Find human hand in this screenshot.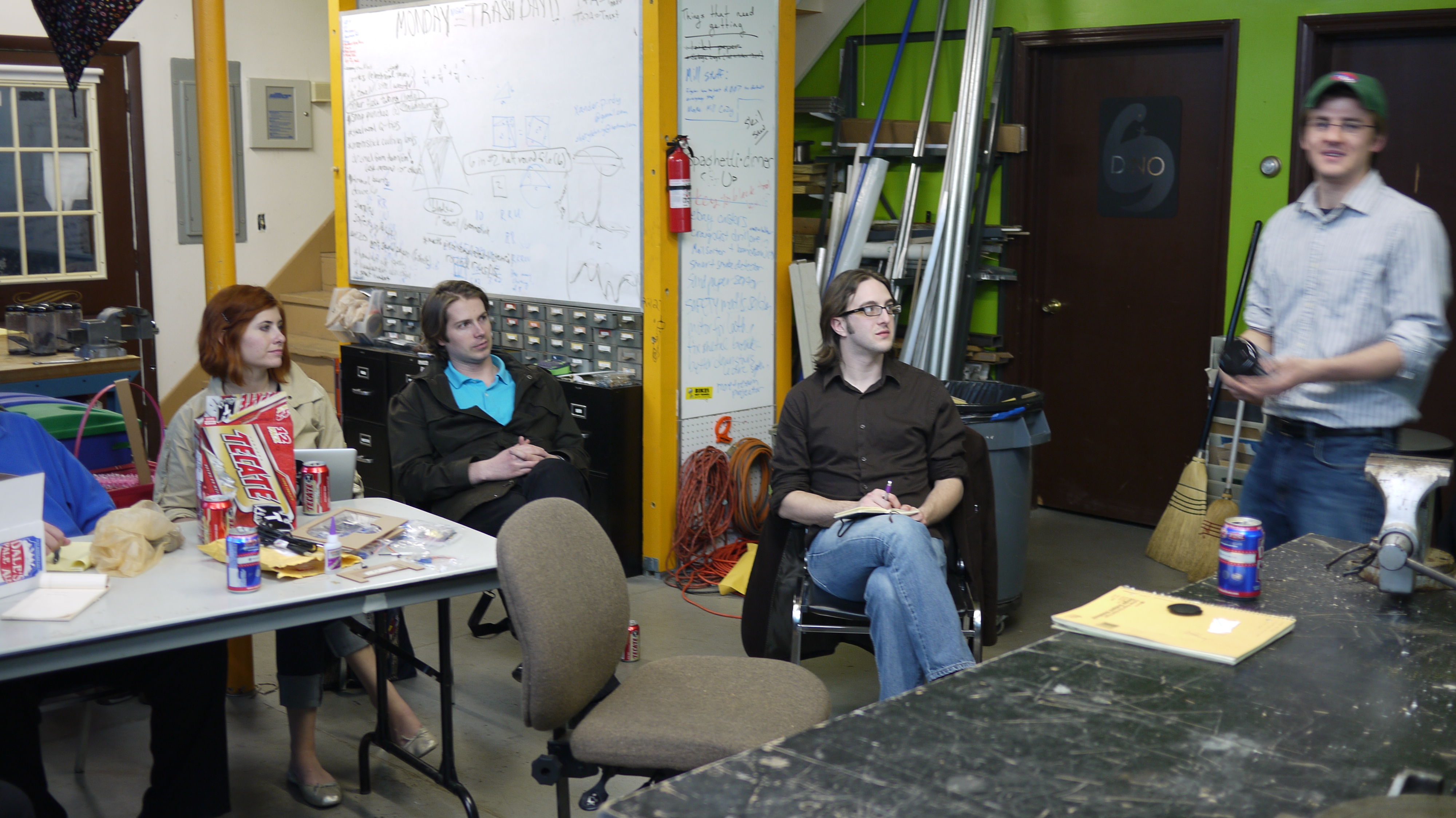
The bounding box for human hand is [443, 136, 459, 148].
